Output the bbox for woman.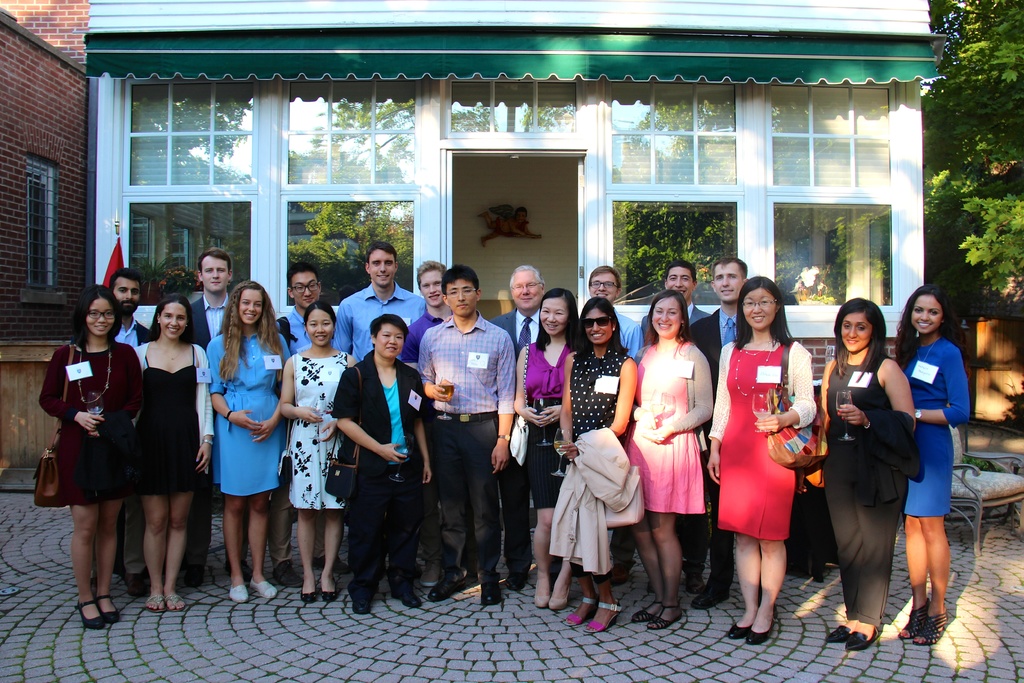
(131, 295, 219, 614).
